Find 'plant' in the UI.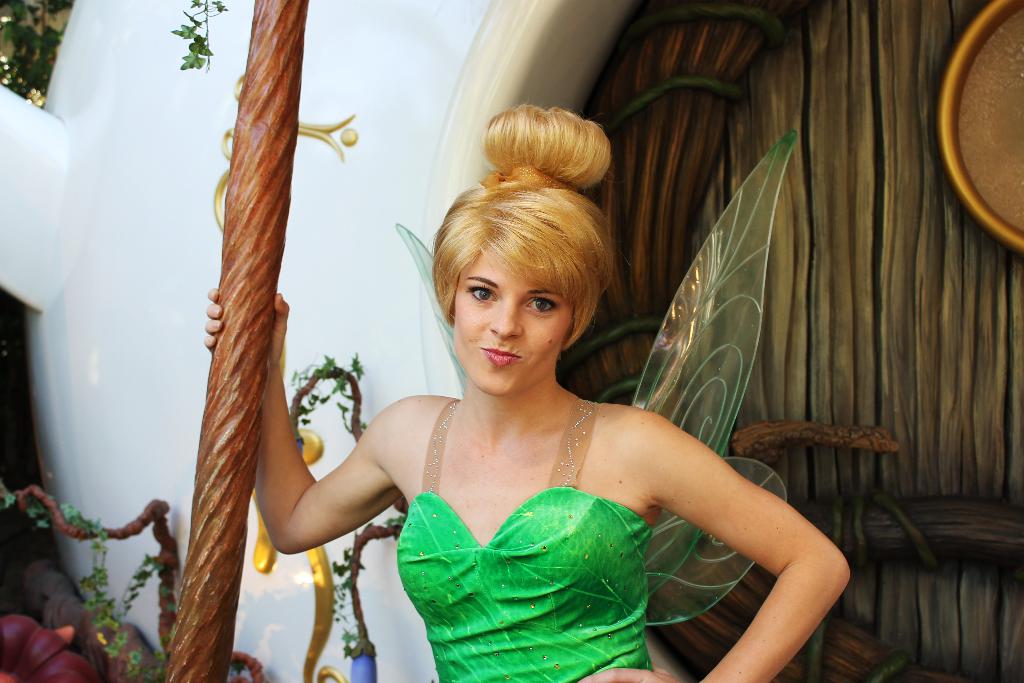
UI element at l=173, t=0, r=225, b=68.
